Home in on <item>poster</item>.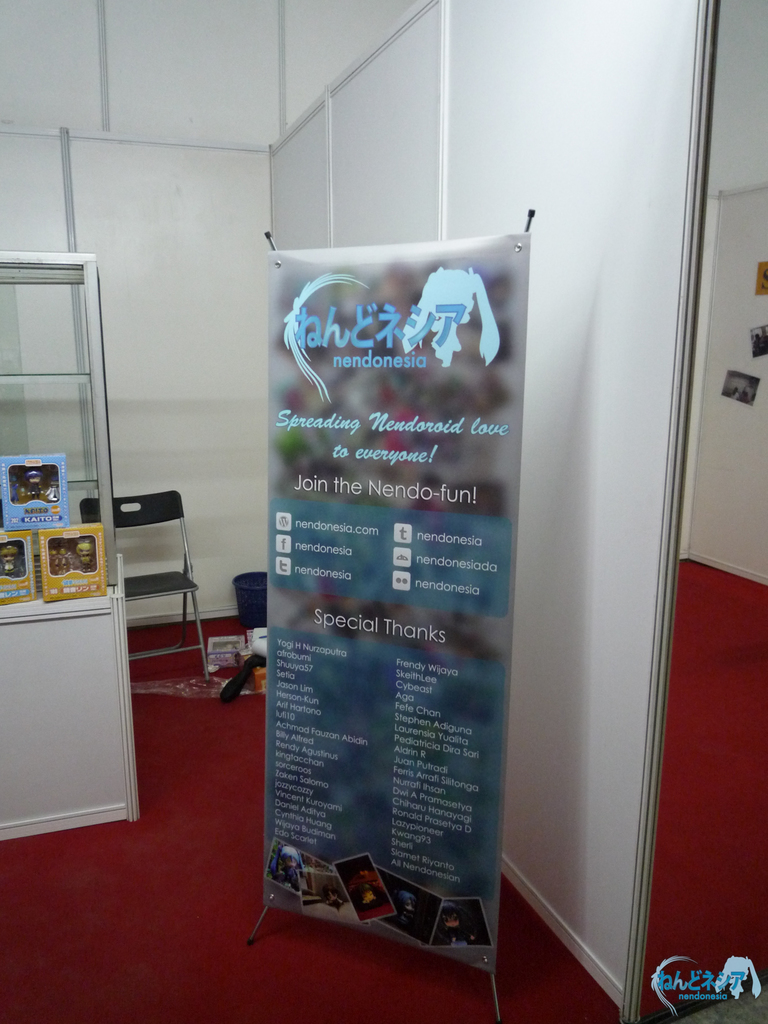
Homed in at 37,532,105,599.
